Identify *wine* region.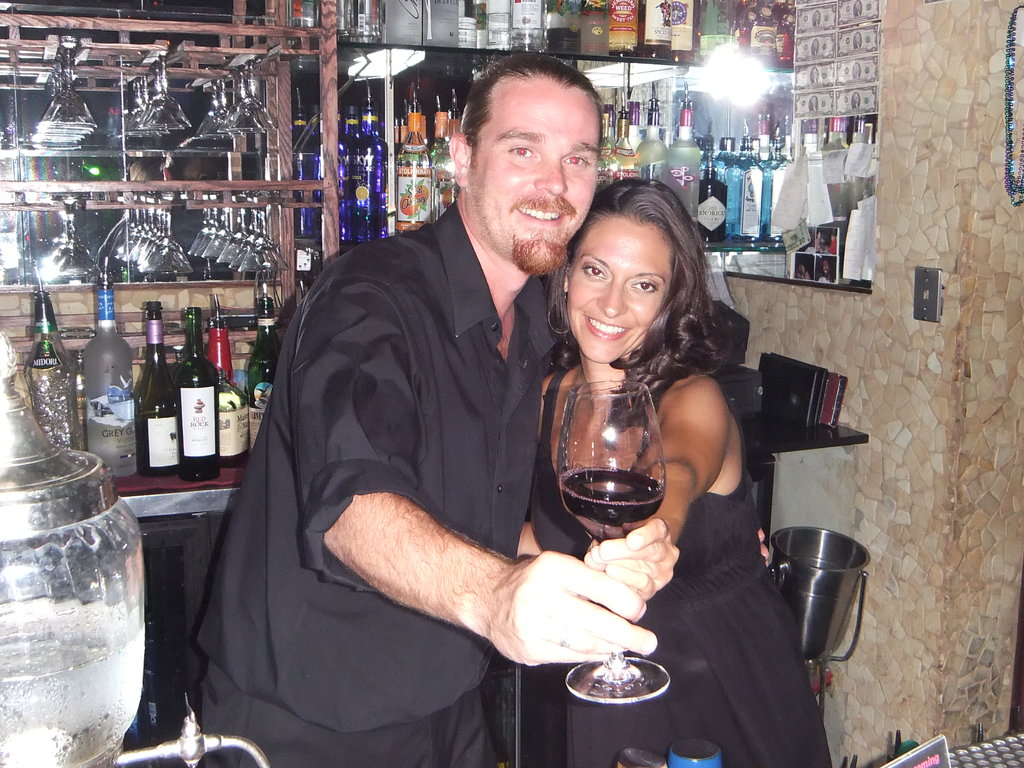
Region: bbox=[80, 257, 138, 479].
